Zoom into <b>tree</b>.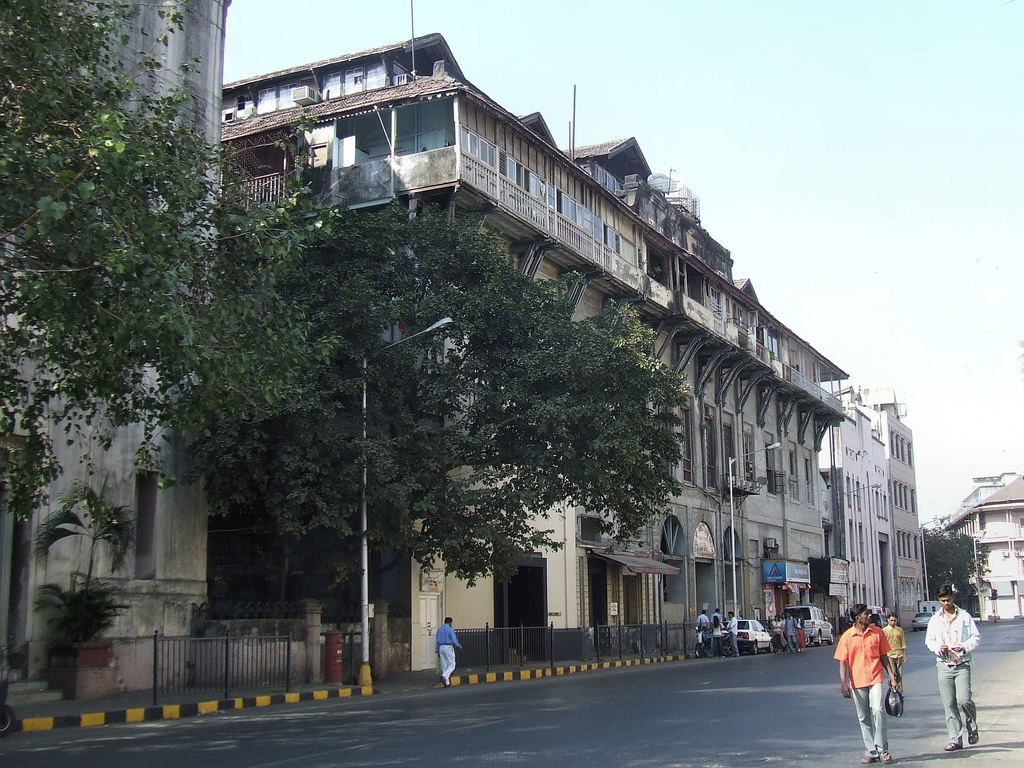
Zoom target: BBox(915, 520, 990, 605).
